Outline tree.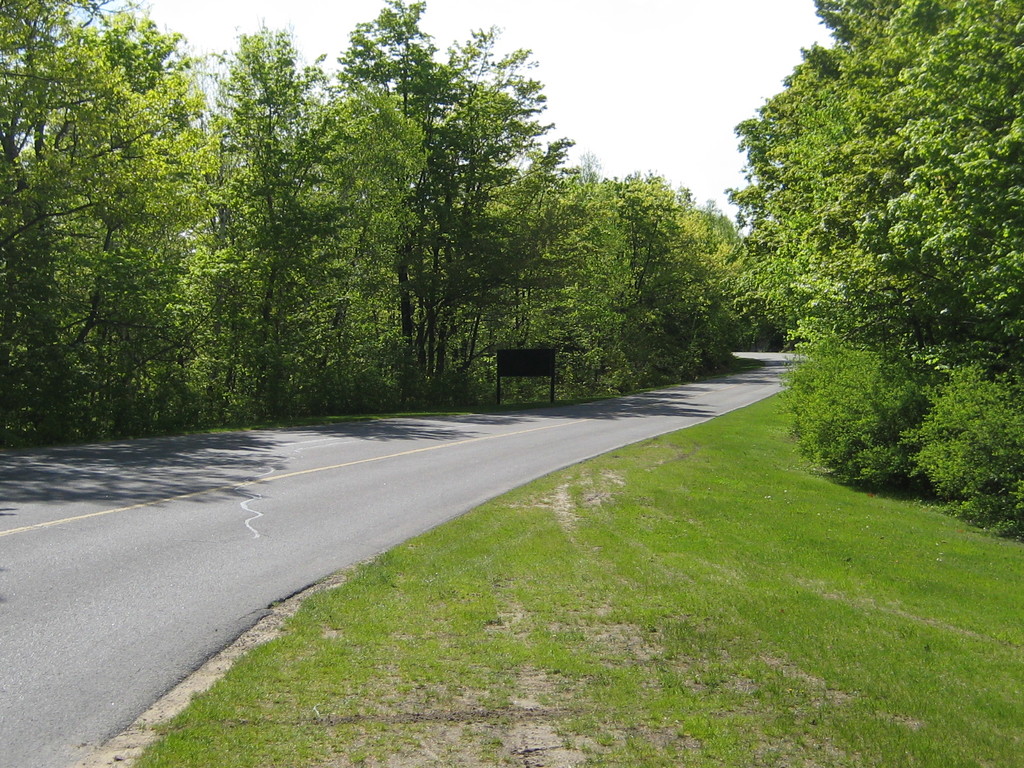
Outline: {"x1": 325, "y1": 0, "x2": 587, "y2": 437}.
